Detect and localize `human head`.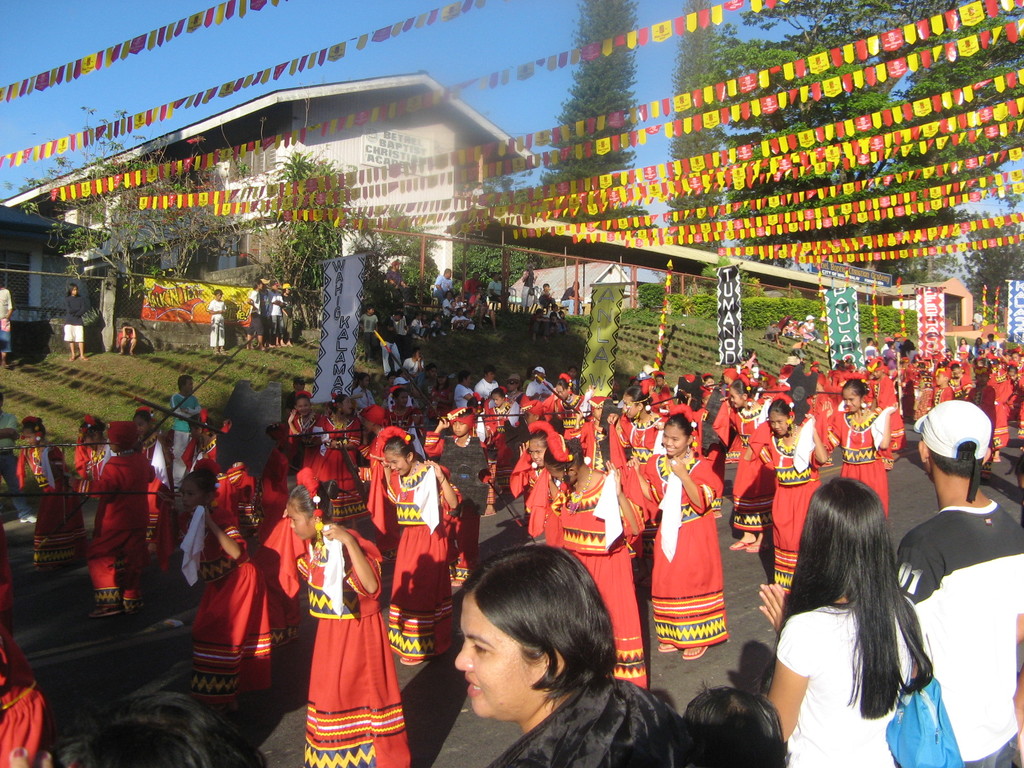
Localized at <bbox>490, 388, 509, 406</bbox>.
